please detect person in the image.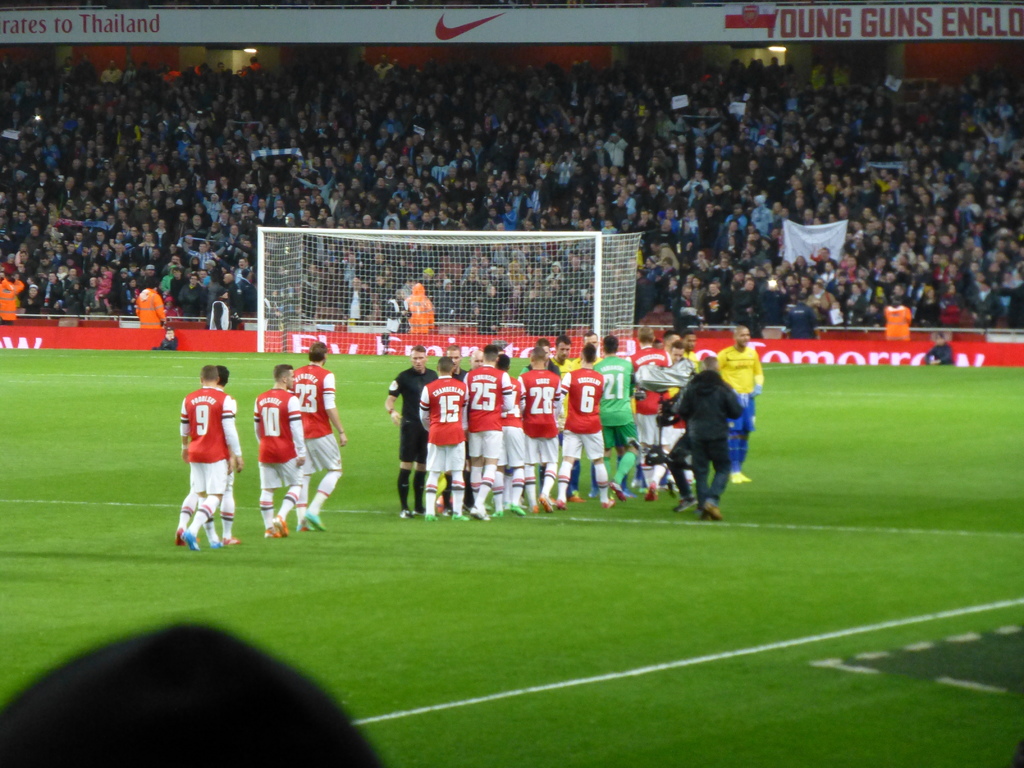
[256,355,310,543].
